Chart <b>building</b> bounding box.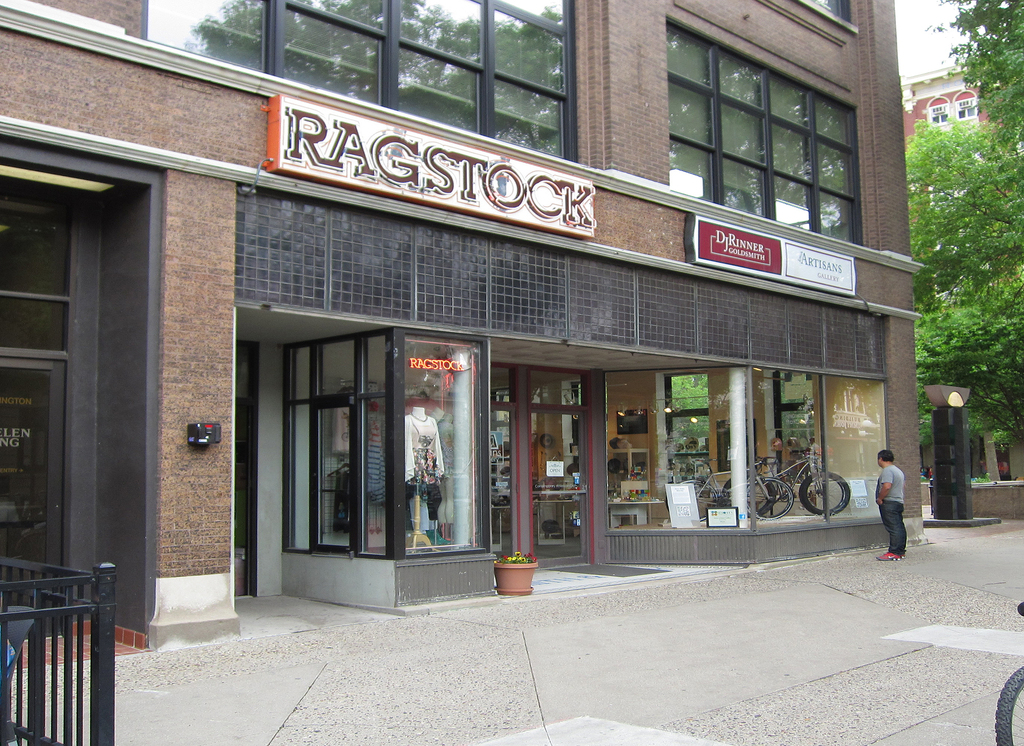
Charted: crop(899, 63, 1023, 482).
